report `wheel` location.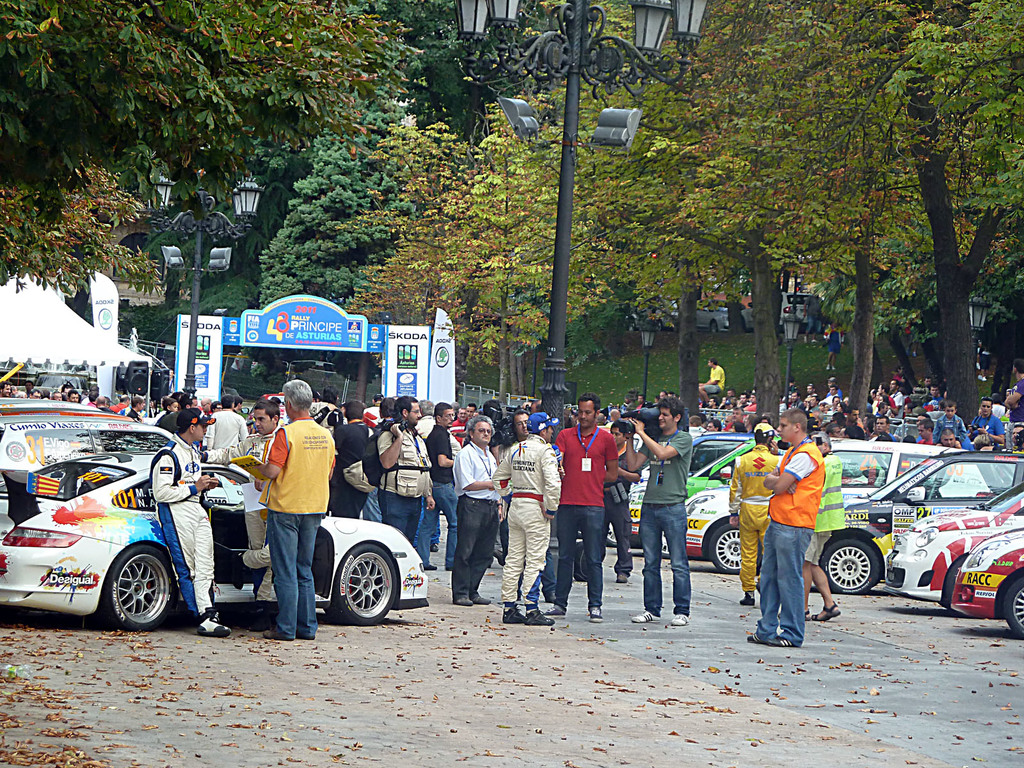
Report: box=[83, 555, 168, 632].
